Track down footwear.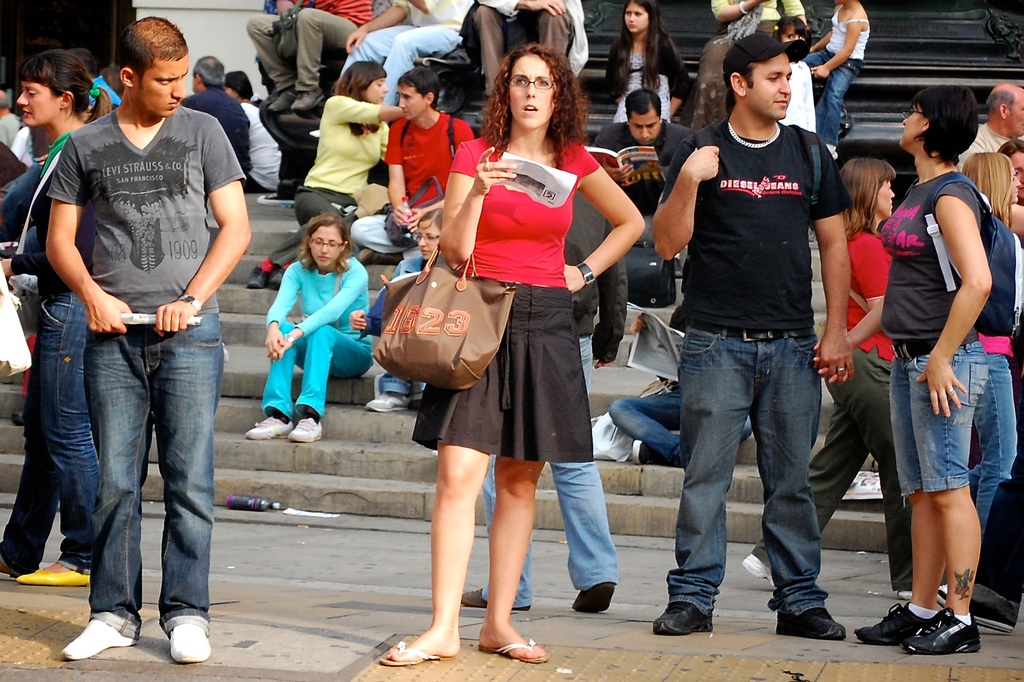
Tracked to bbox(273, 269, 286, 291).
